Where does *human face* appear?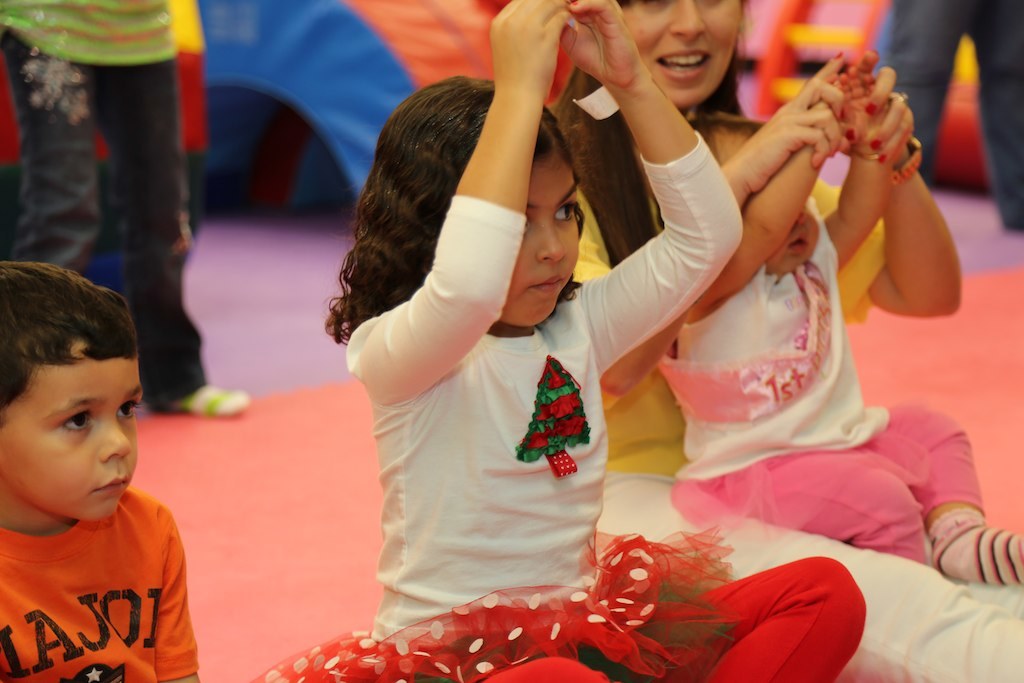
Appears at select_region(0, 341, 143, 520).
